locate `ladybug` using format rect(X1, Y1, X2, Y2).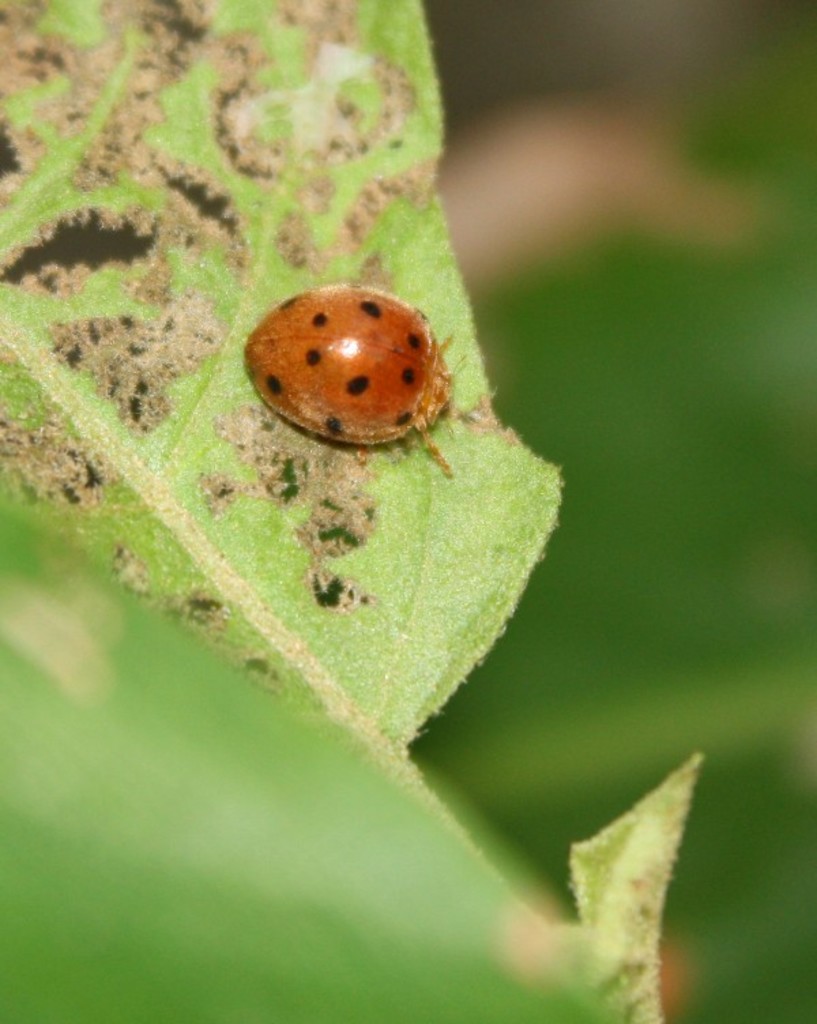
rect(237, 281, 458, 471).
